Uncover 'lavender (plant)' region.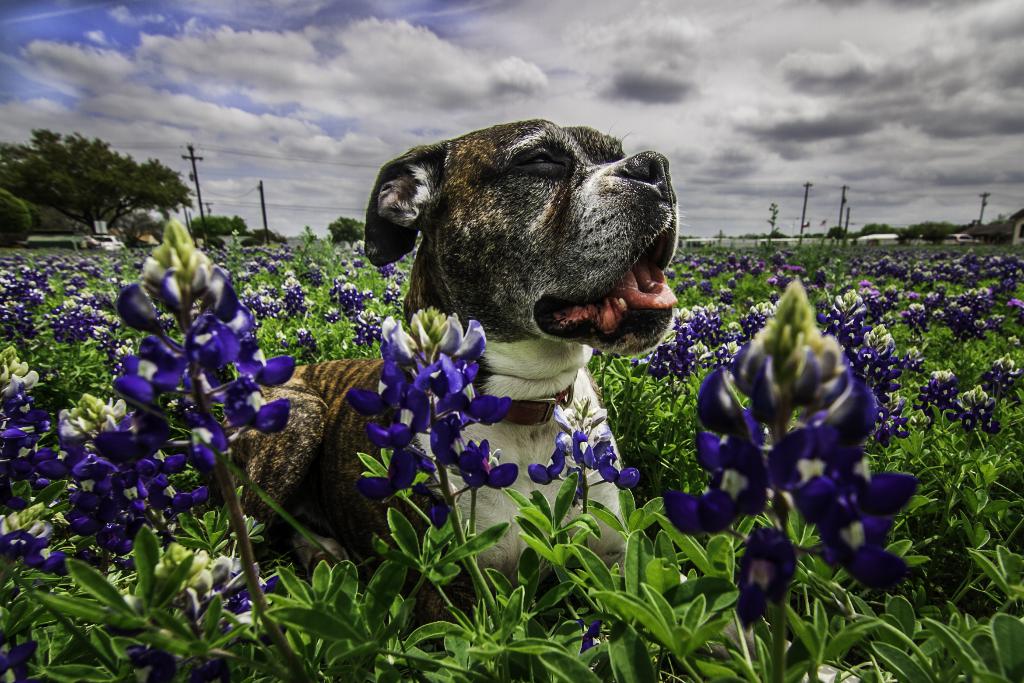
Uncovered: bbox(54, 226, 293, 548).
